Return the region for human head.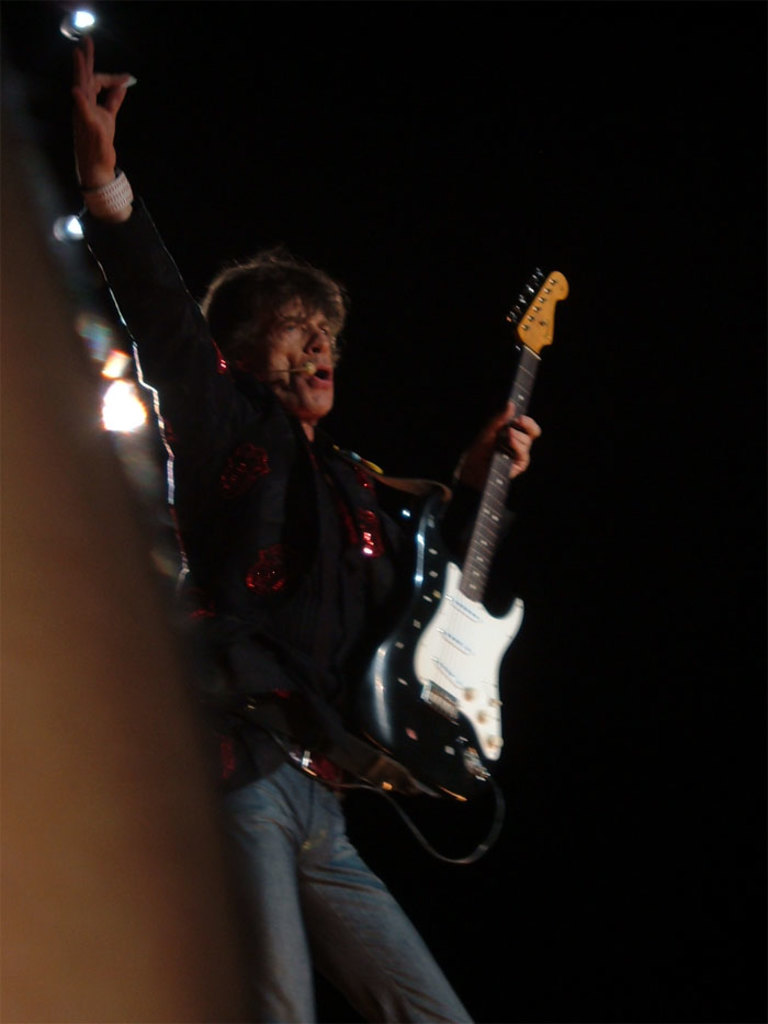
[206, 236, 361, 409].
